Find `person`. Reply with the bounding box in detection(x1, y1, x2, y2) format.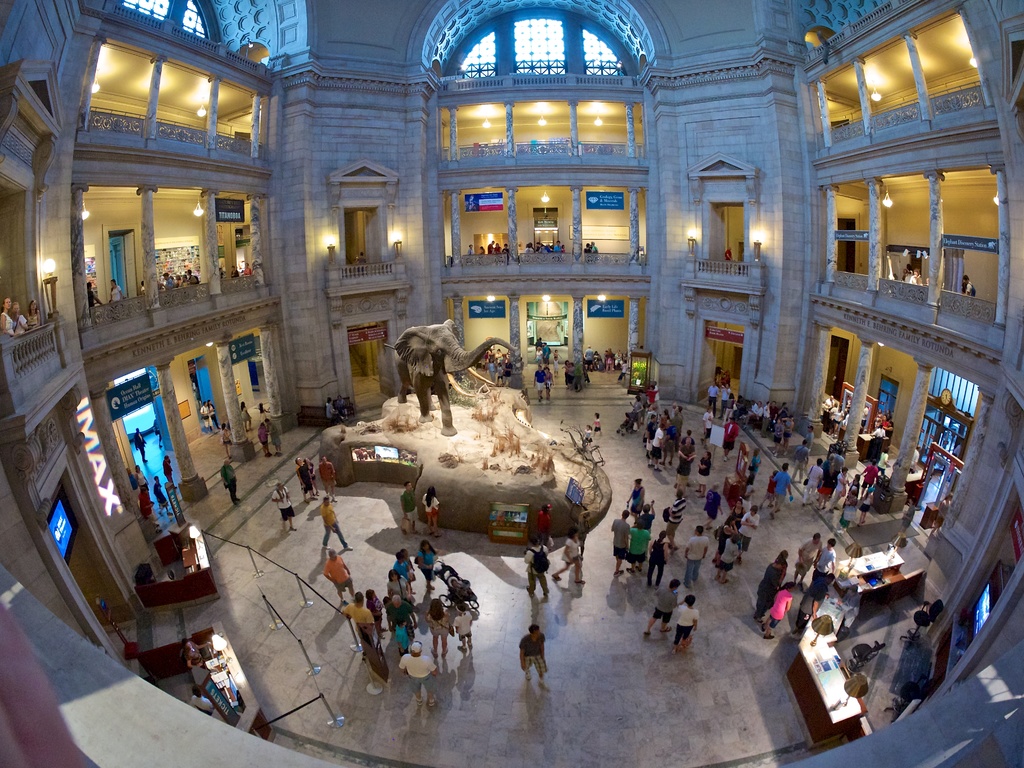
detection(964, 273, 976, 296).
